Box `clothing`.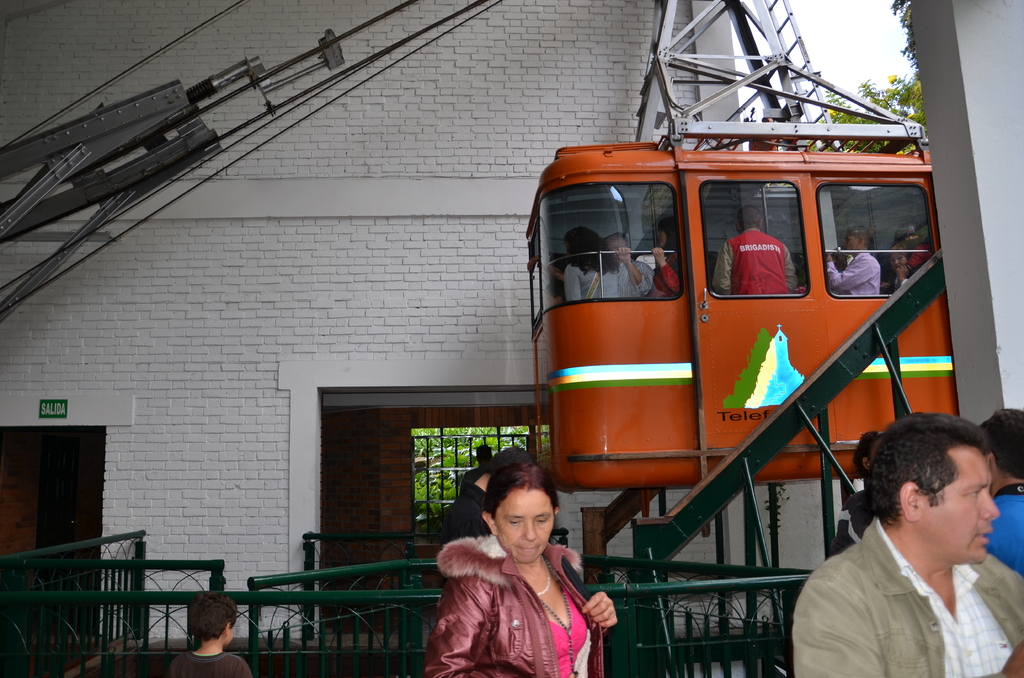
detection(653, 254, 684, 300).
